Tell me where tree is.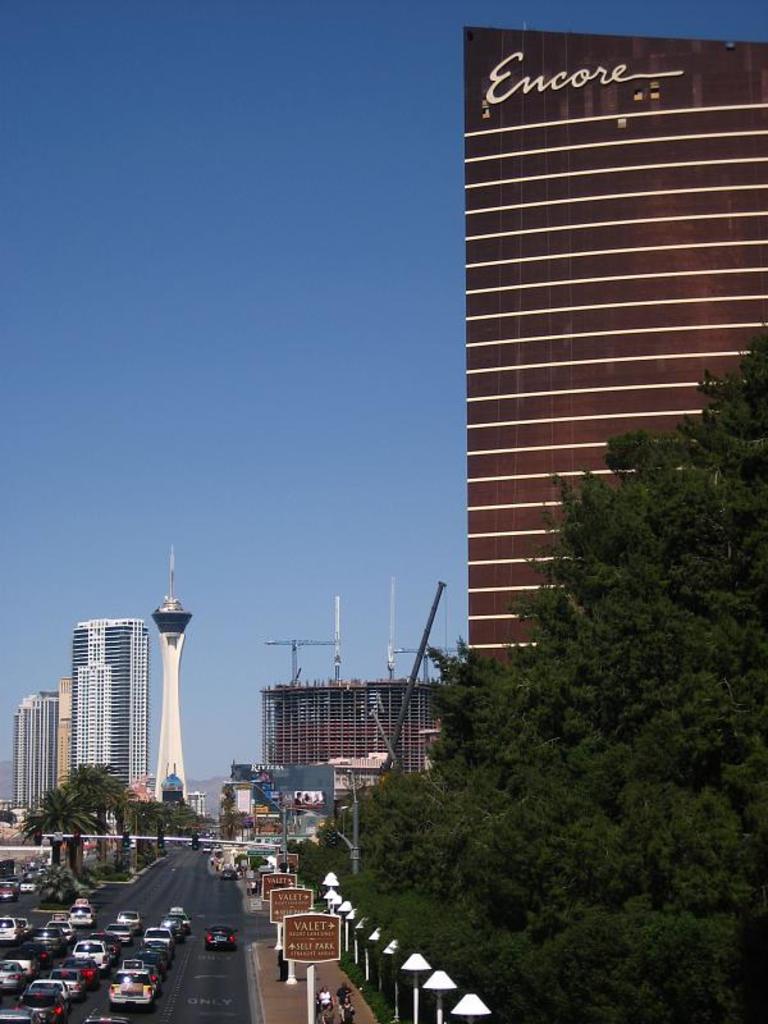
tree is at bbox=(352, 328, 767, 1019).
